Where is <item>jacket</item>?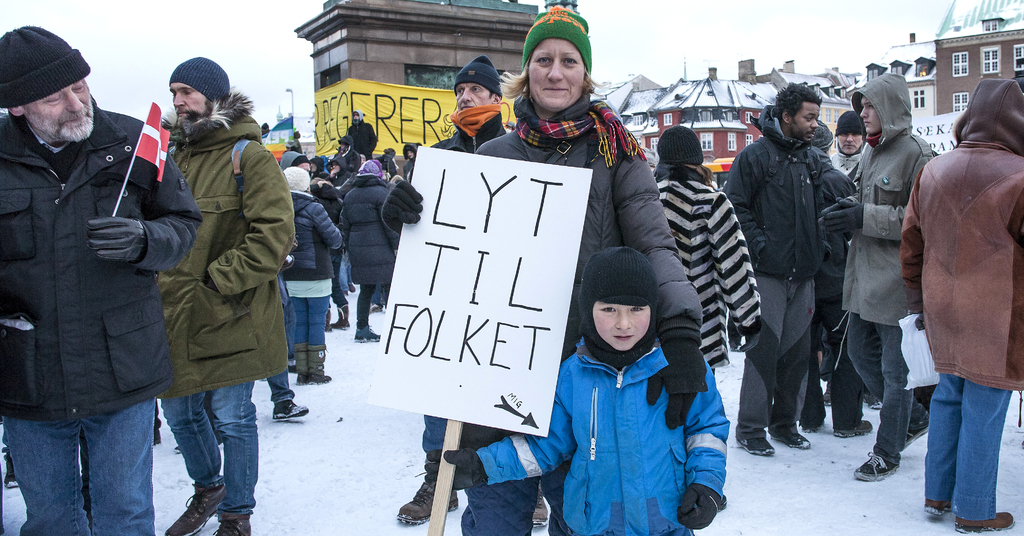
box=[898, 141, 1023, 387].
